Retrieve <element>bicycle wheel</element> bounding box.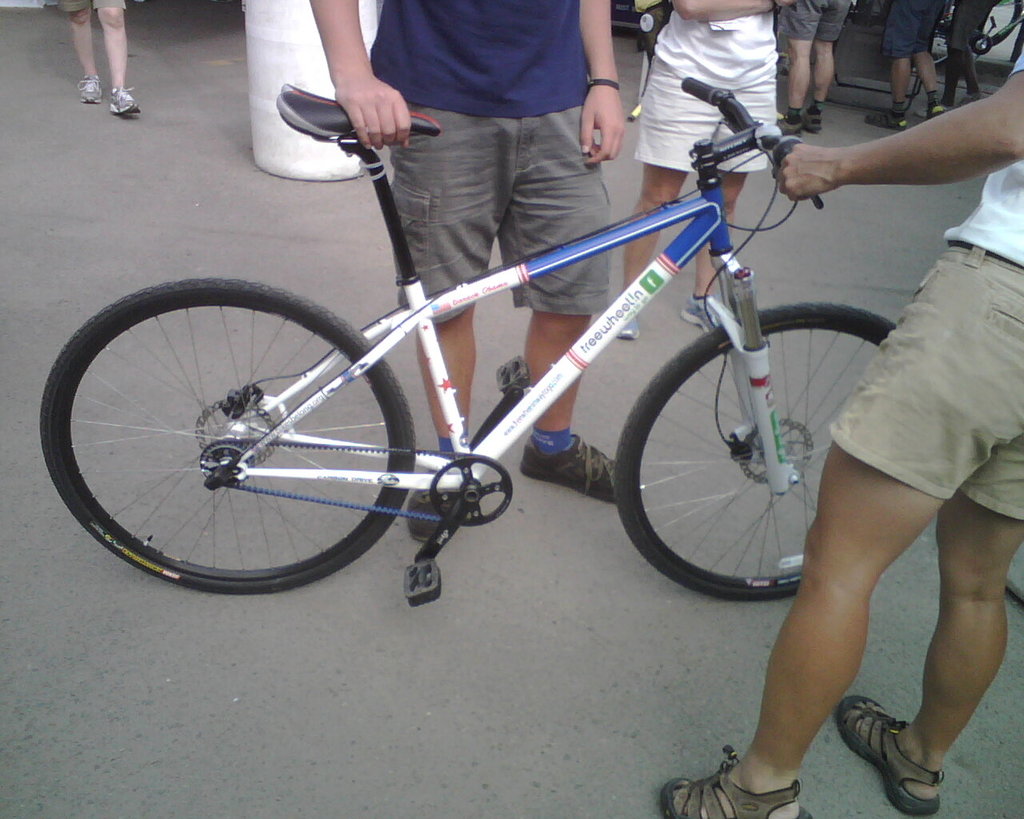
Bounding box: (left=36, top=274, right=408, bottom=595).
